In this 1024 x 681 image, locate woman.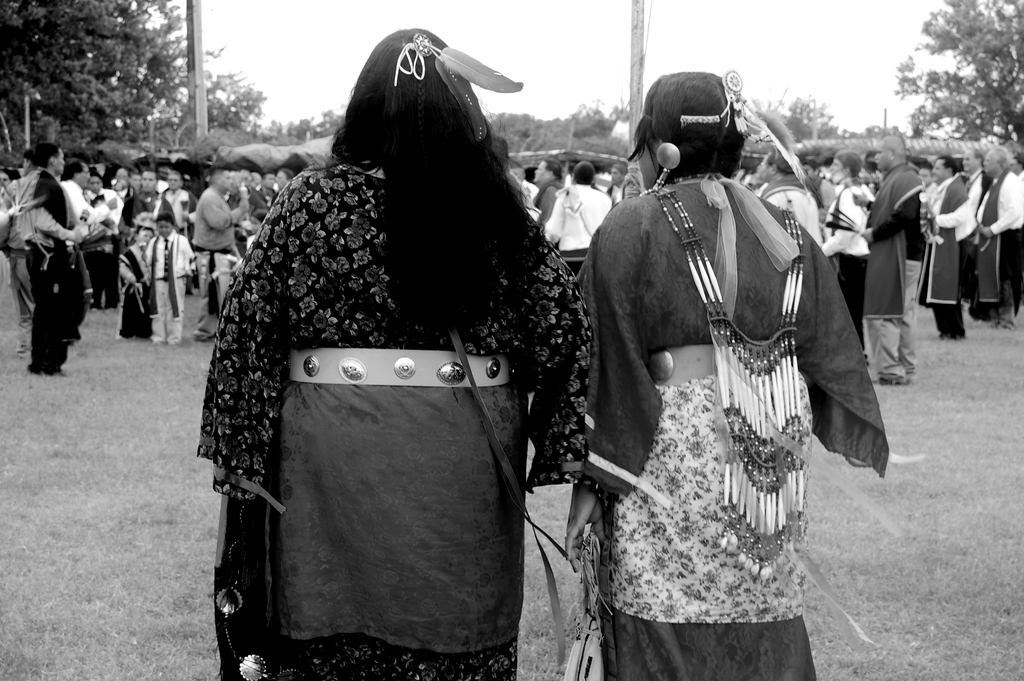
Bounding box: (566, 67, 867, 680).
